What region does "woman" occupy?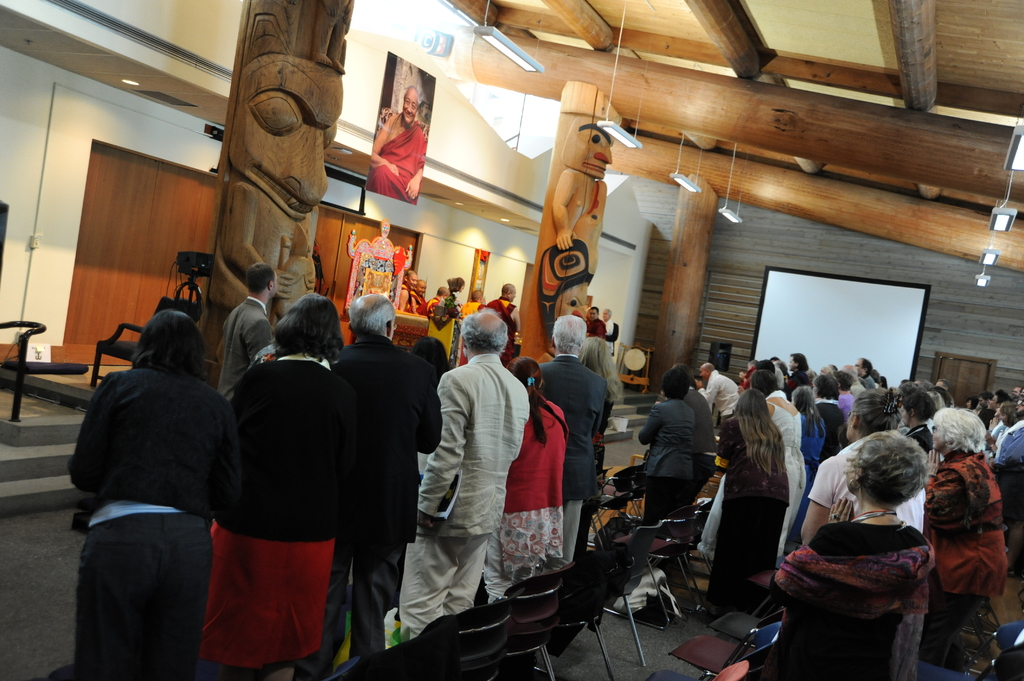
rect(572, 335, 620, 561).
